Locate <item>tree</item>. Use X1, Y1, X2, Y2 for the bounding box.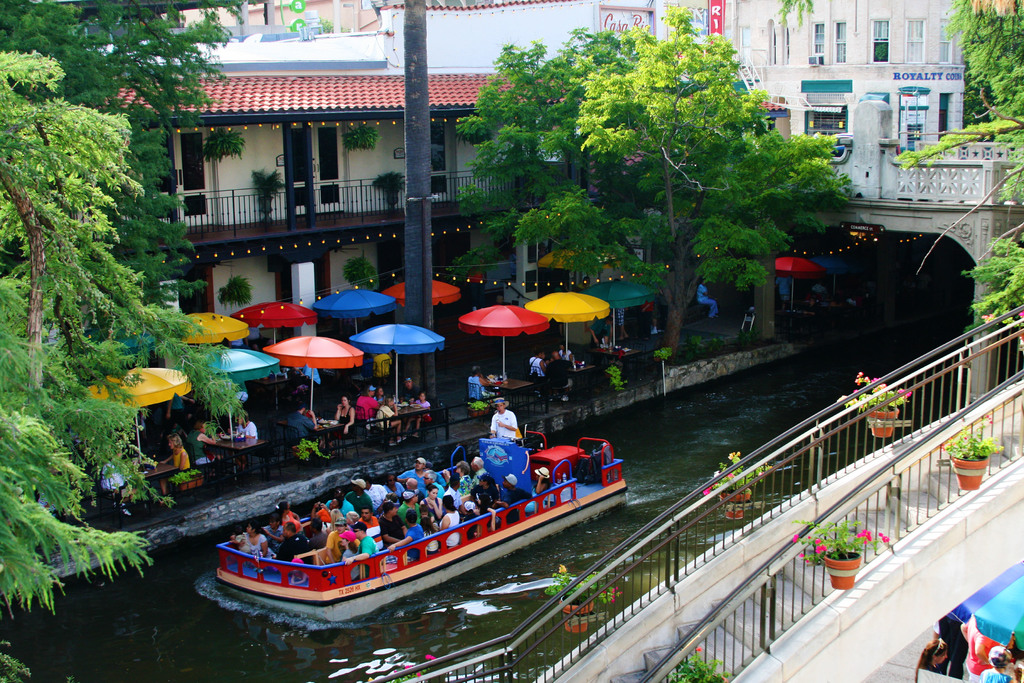
886, 0, 1020, 377.
